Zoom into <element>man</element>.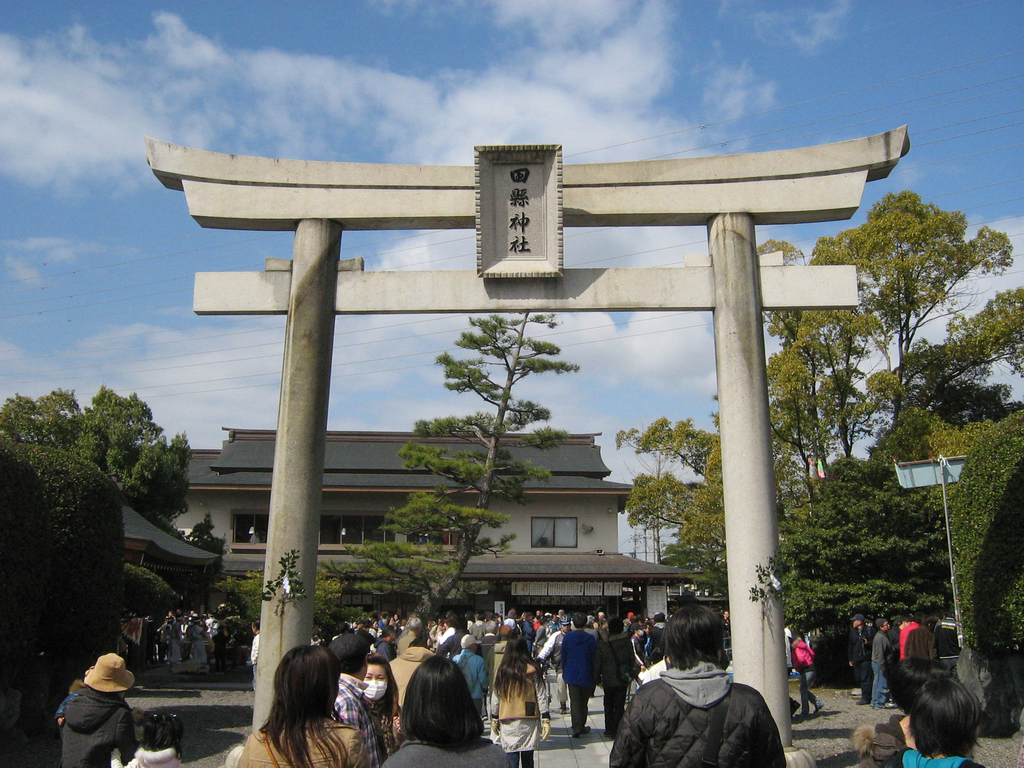
Zoom target: (847, 611, 877, 707).
